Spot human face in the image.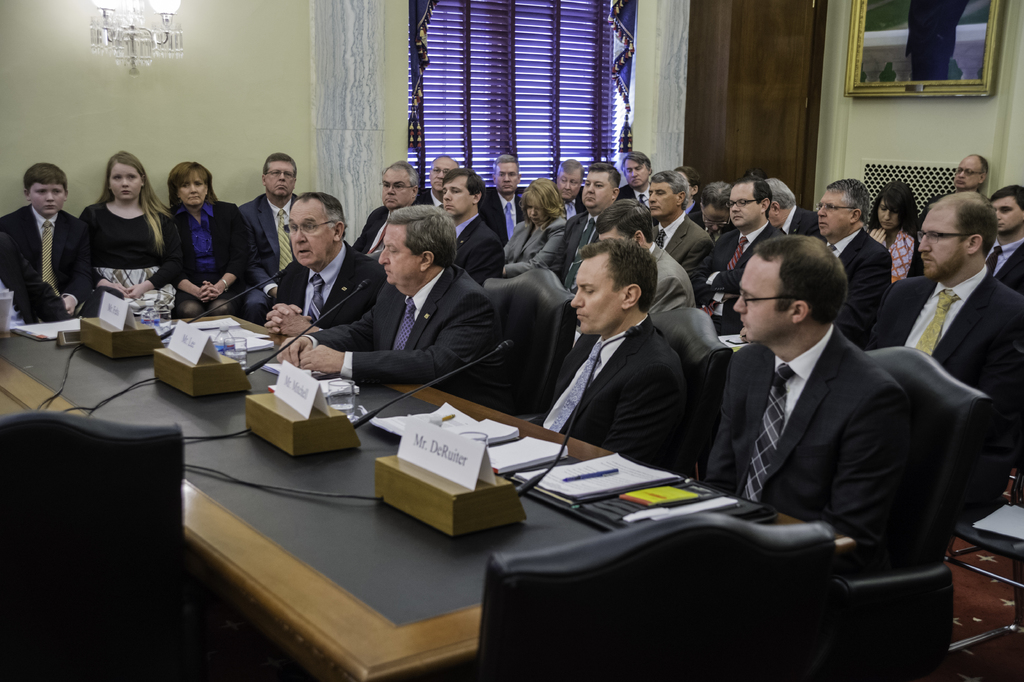
human face found at {"left": 431, "top": 160, "right": 458, "bottom": 191}.
